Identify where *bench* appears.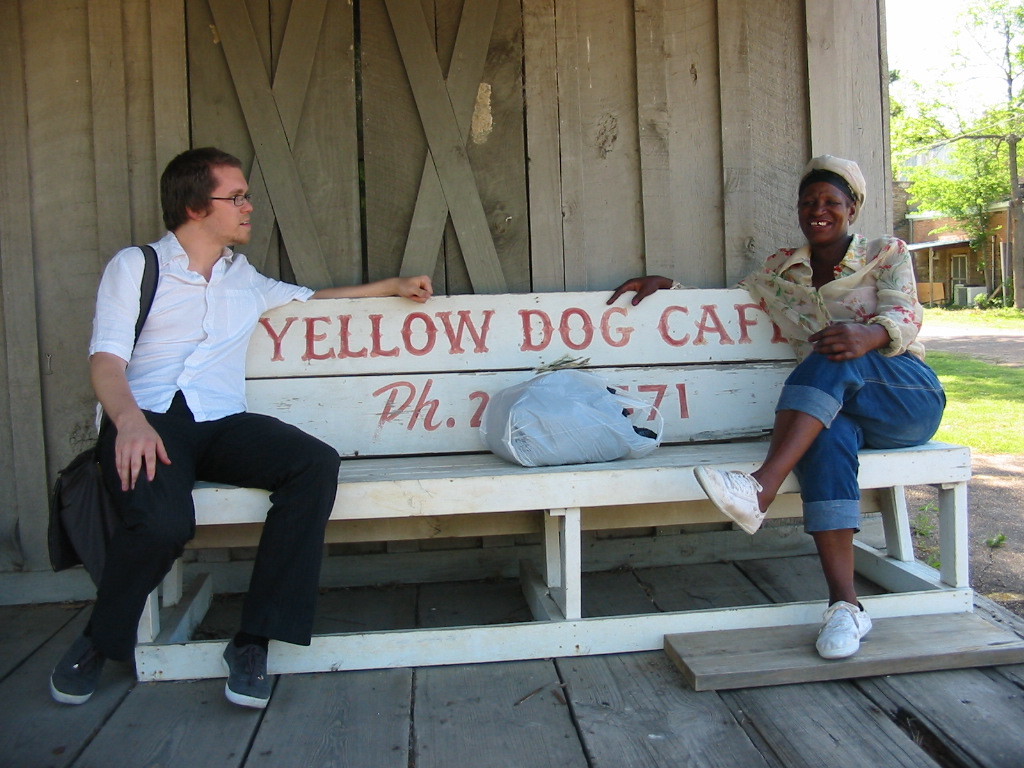
Appears at left=101, top=261, right=949, bottom=767.
